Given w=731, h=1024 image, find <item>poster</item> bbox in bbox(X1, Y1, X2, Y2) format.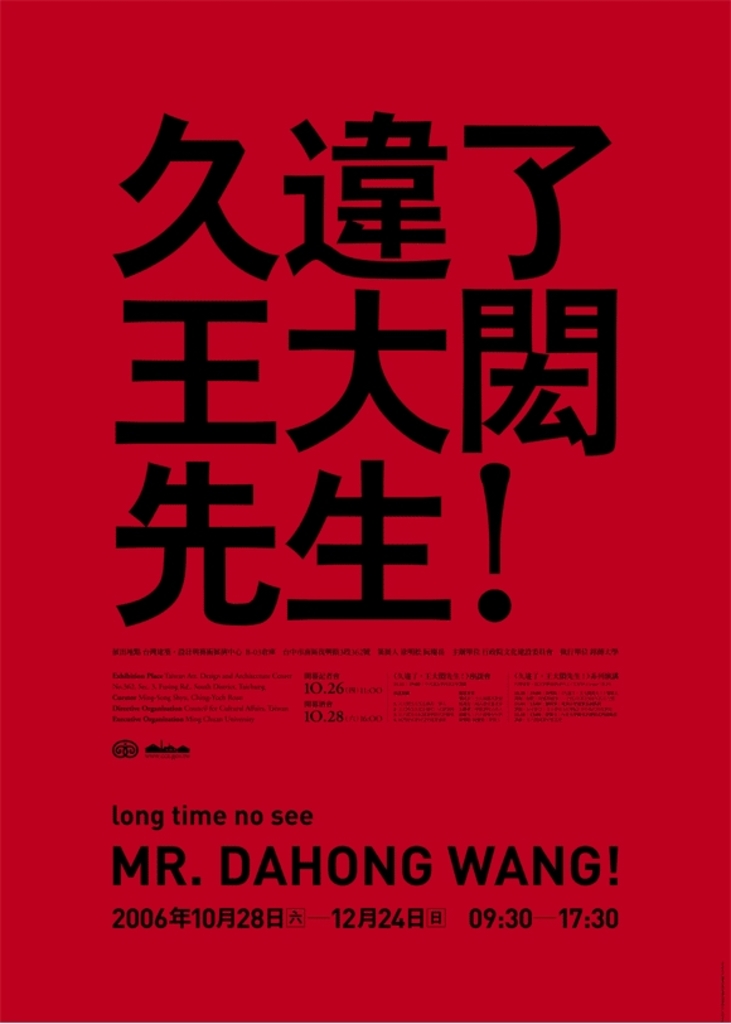
bbox(0, 0, 730, 1023).
